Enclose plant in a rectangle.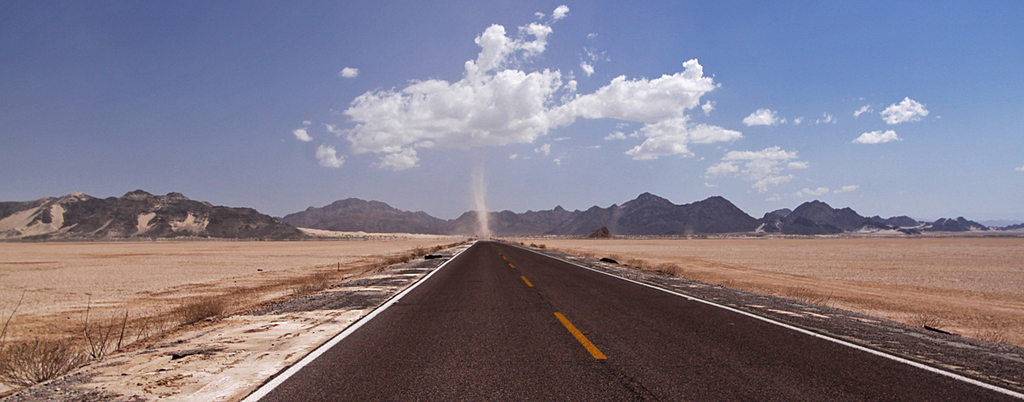
box(366, 248, 411, 275).
